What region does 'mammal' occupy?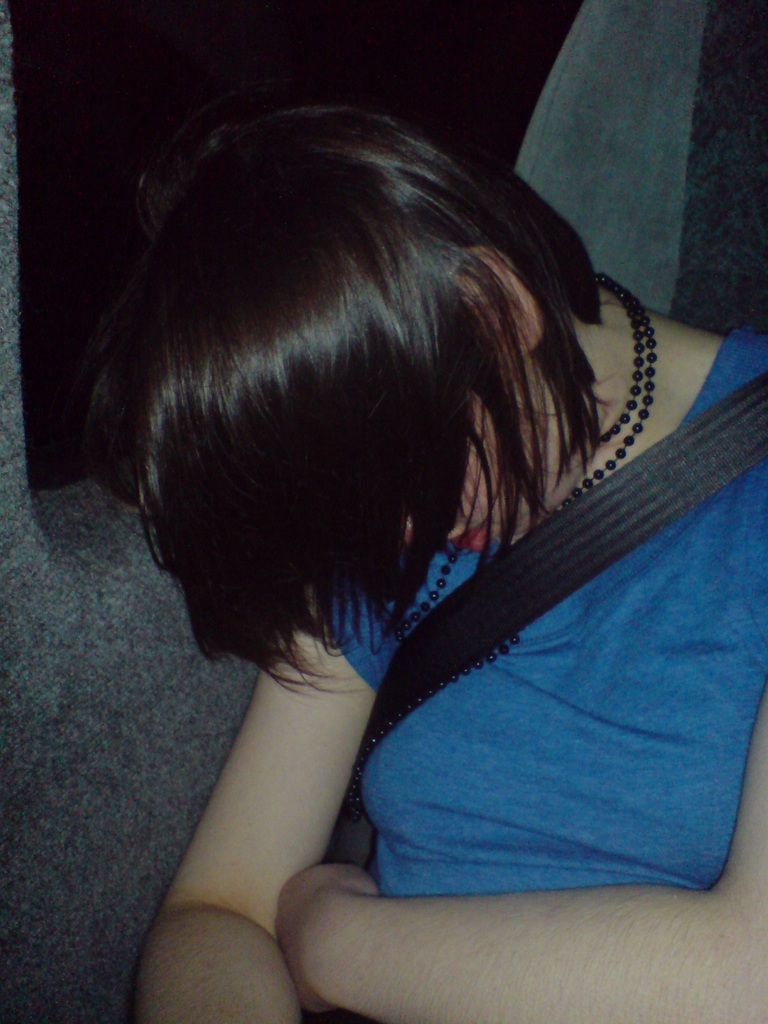
28, 64, 740, 845.
